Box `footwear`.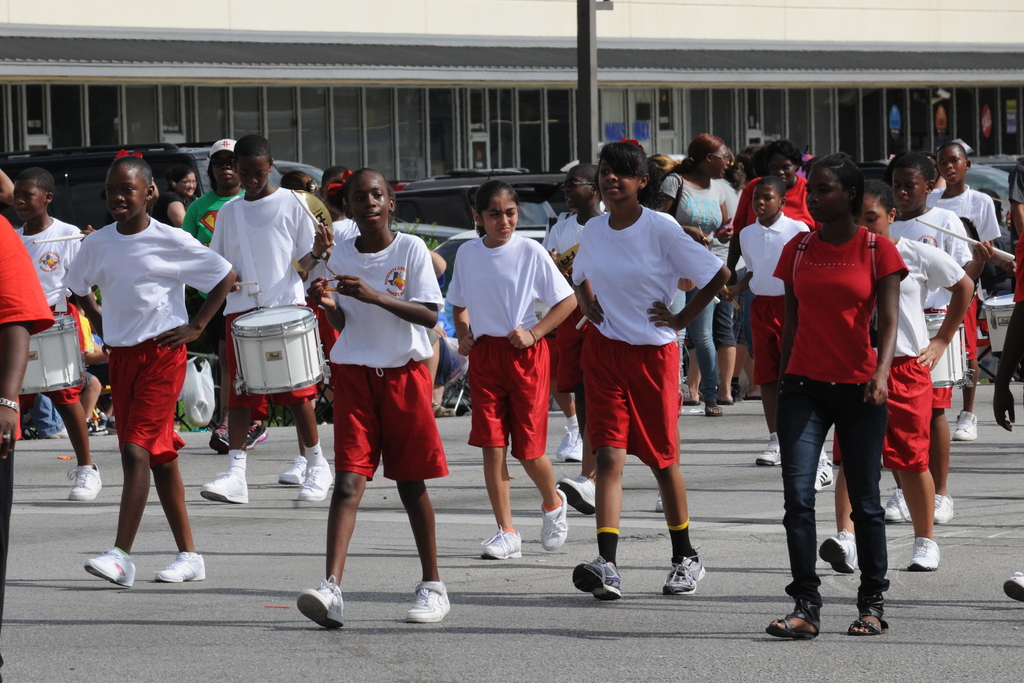
Rect(279, 462, 308, 485).
